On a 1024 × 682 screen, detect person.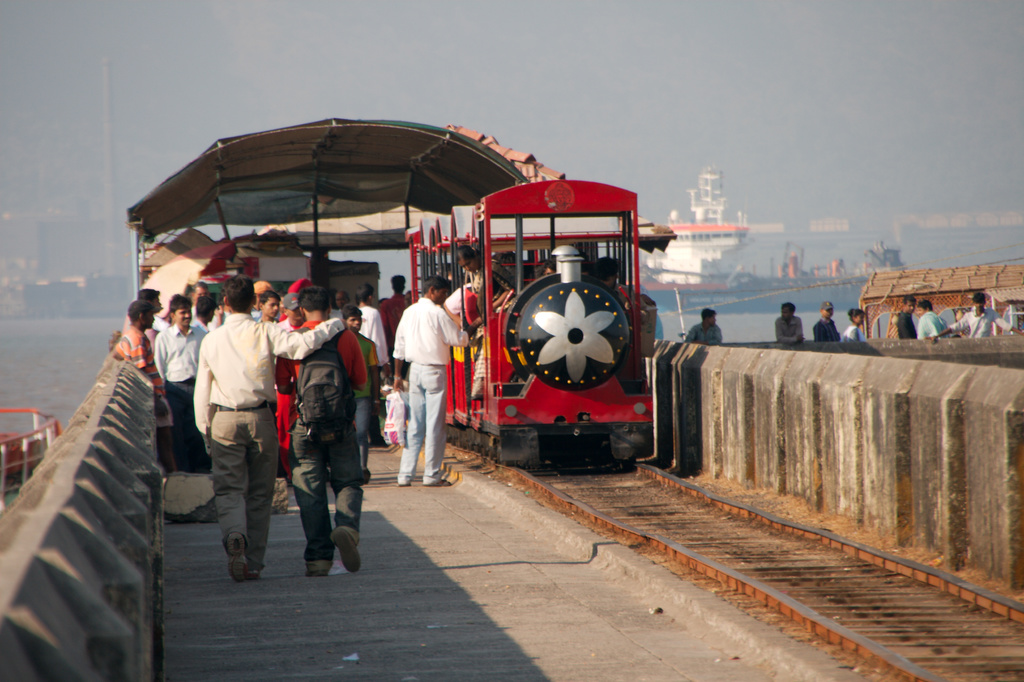
x1=897, y1=294, x2=918, y2=343.
